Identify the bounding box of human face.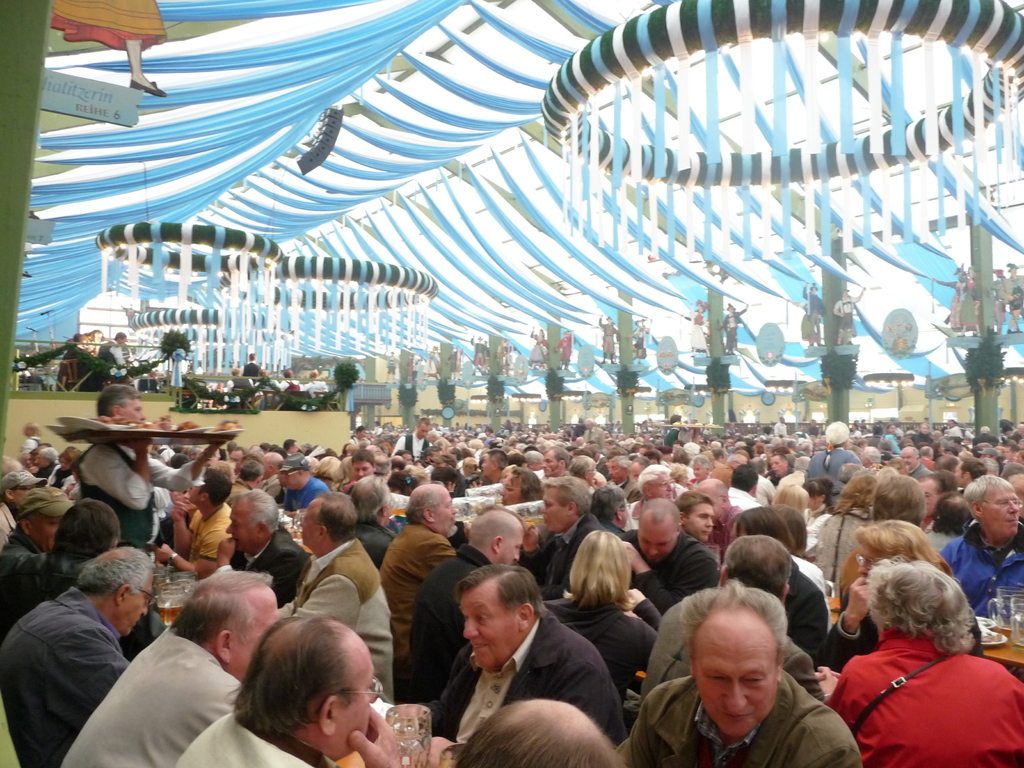
l=38, t=455, r=50, b=467.
